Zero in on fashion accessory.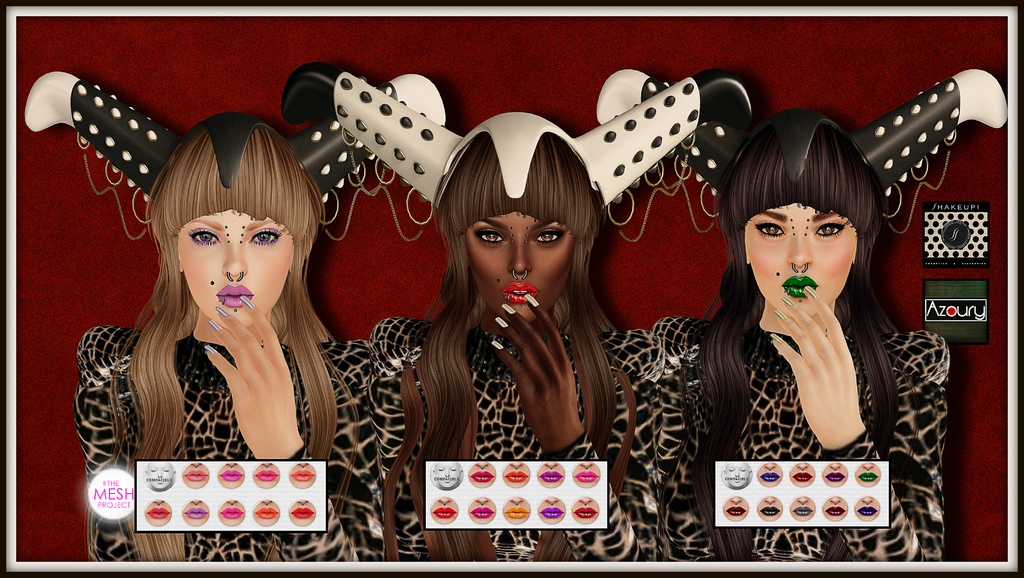
Zeroed in: <region>786, 287, 794, 297</region>.
